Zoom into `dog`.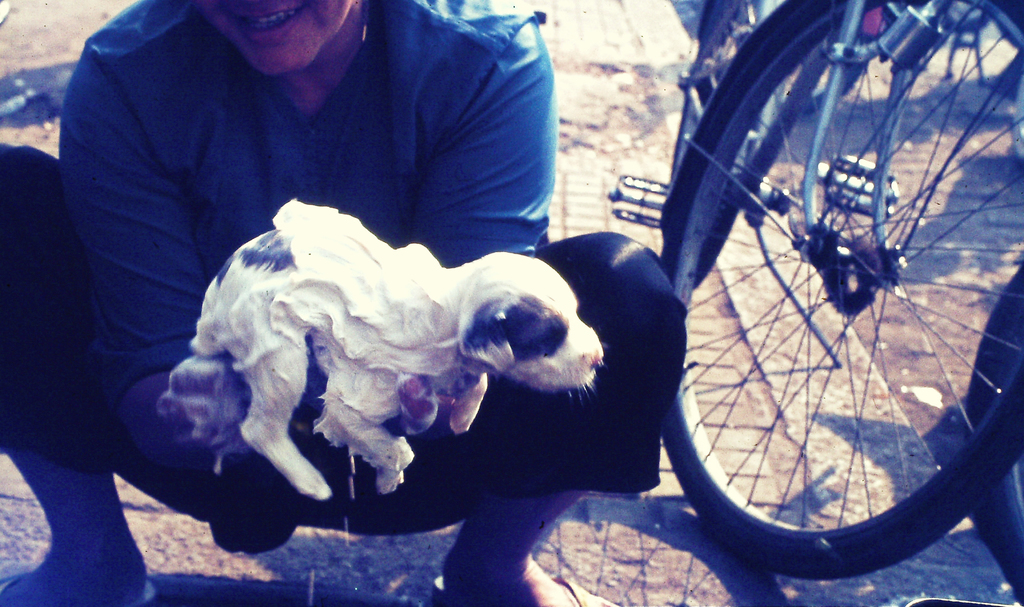
Zoom target: BBox(191, 194, 607, 505).
